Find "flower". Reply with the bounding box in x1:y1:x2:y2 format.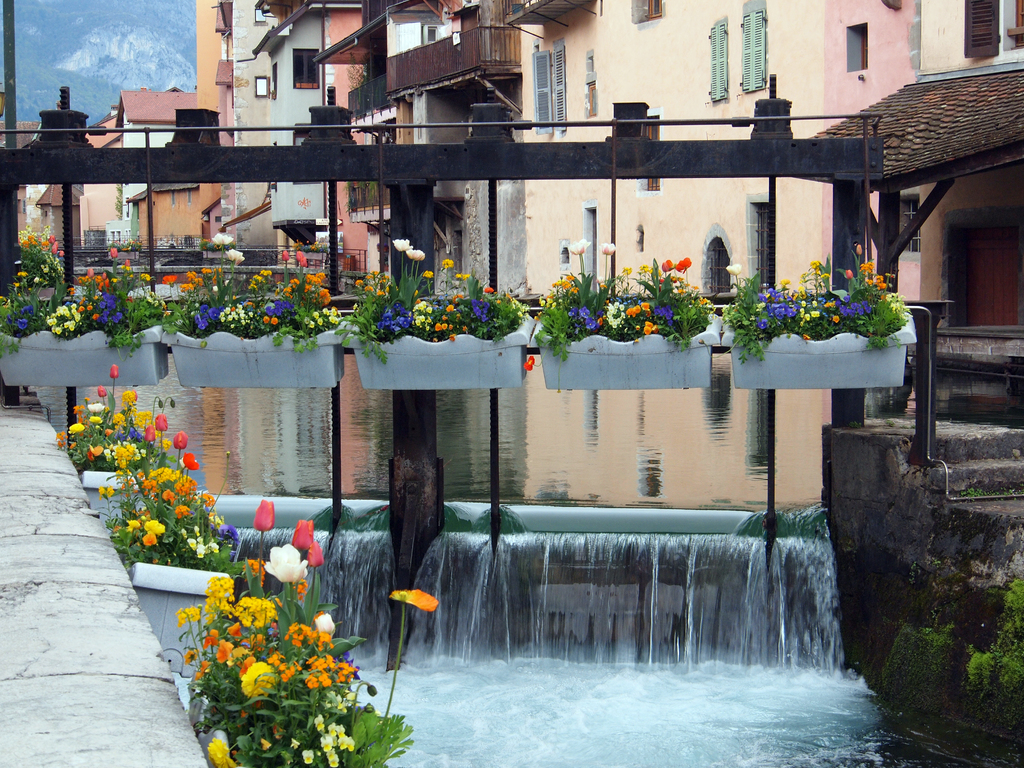
213:229:230:250.
